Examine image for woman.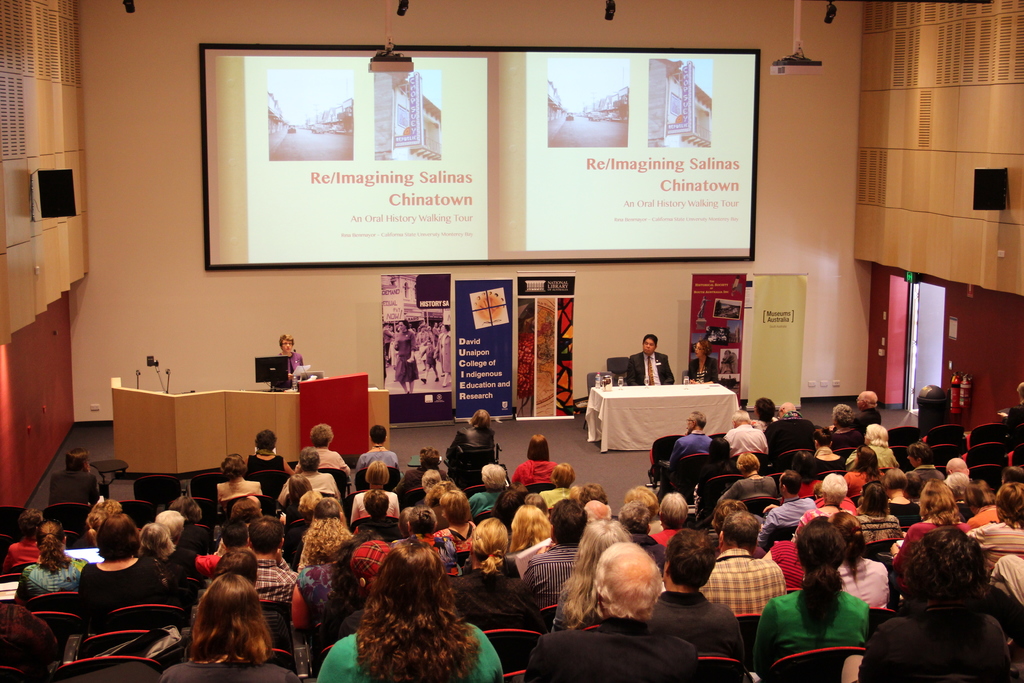
Examination result: select_region(350, 461, 399, 522).
